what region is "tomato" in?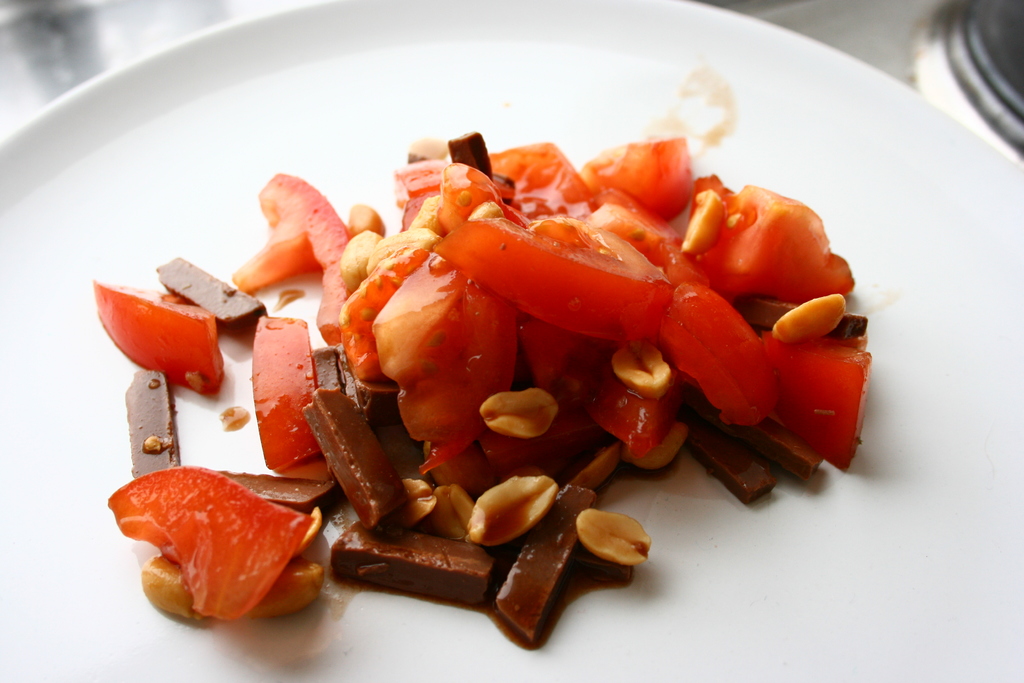
{"left": 435, "top": 219, "right": 676, "bottom": 346}.
